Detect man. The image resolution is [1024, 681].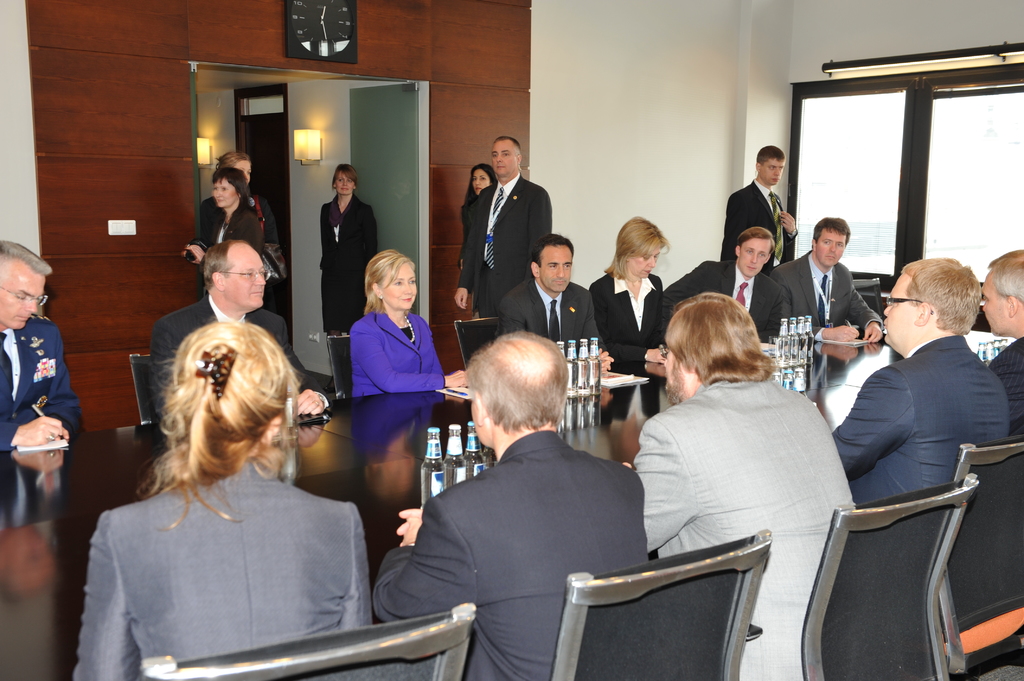
(x1=661, y1=223, x2=790, y2=345).
